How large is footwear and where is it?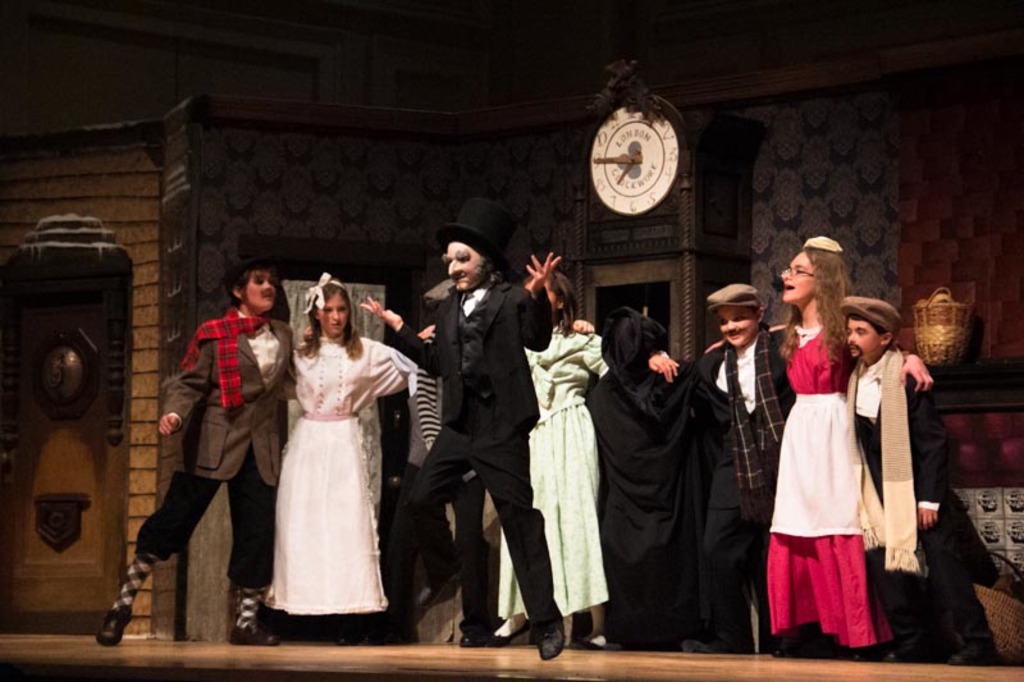
Bounding box: BBox(339, 630, 358, 646).
